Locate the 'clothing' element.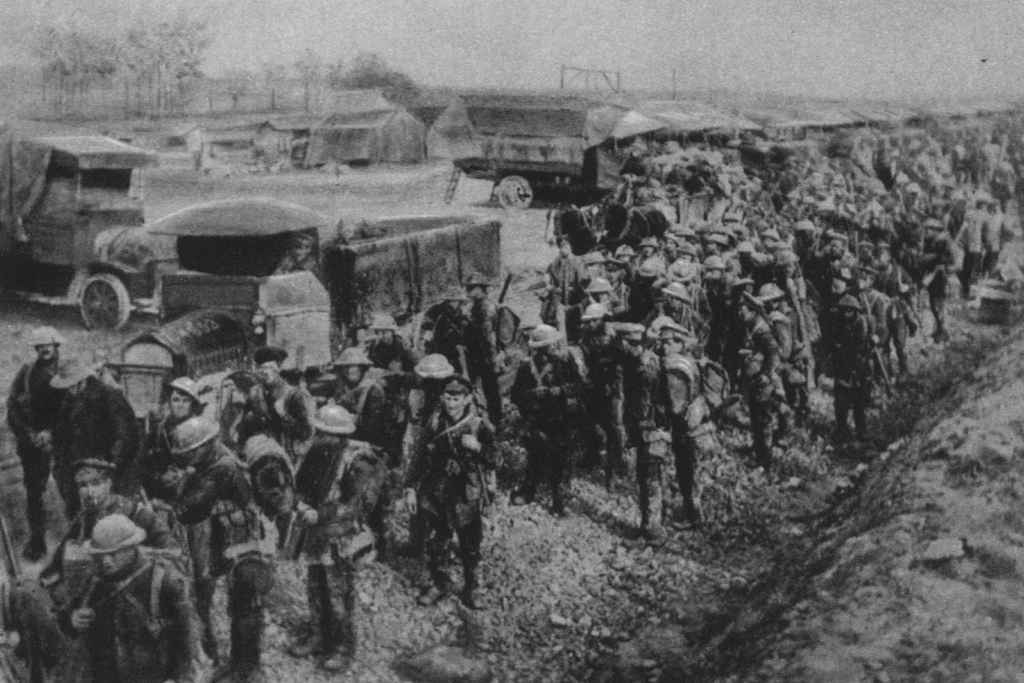
Element bbox: Rect(177, 442, 252, 666).
